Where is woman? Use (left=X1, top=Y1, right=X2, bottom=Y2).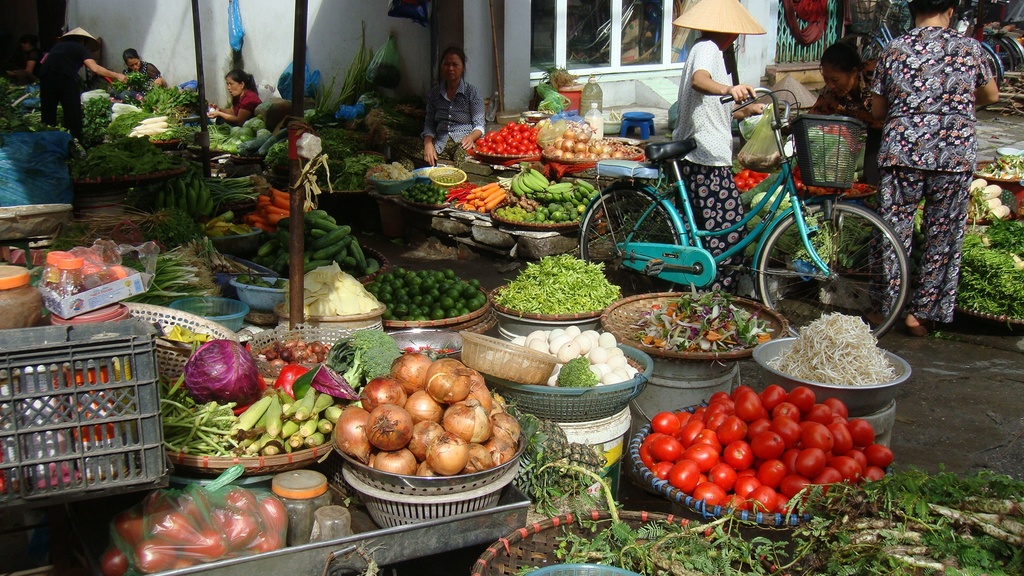
(left=121, top=49, right=160, bottom=106).
